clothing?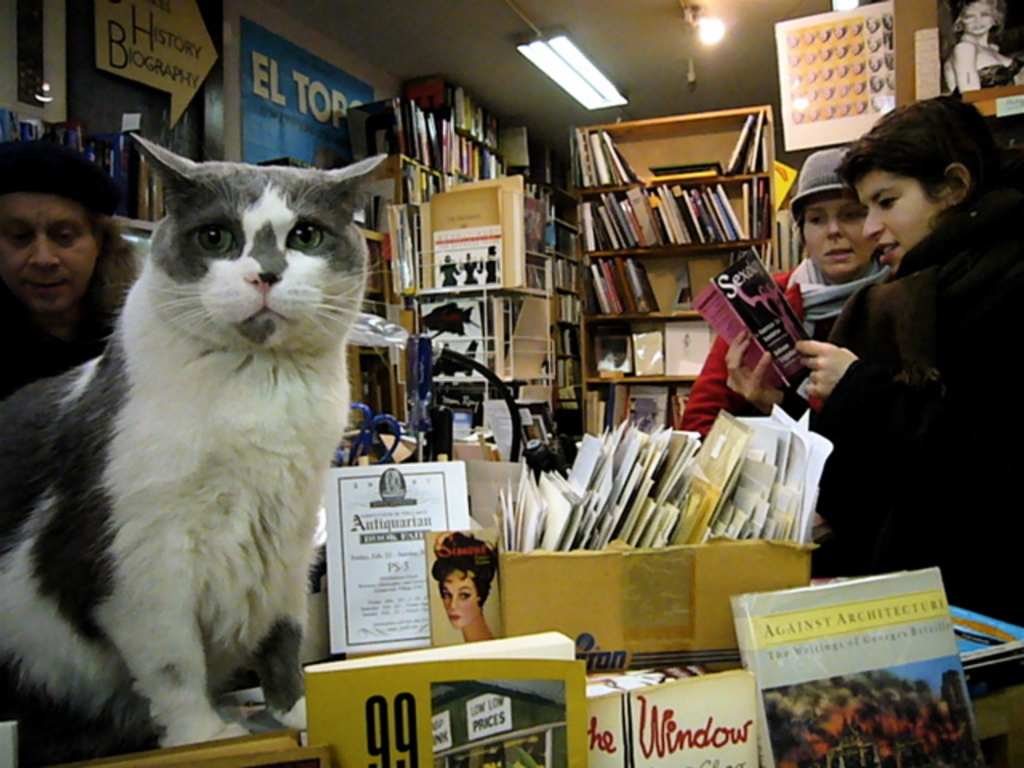
[x1=773, y1=138, x2=1003, y2=605]
